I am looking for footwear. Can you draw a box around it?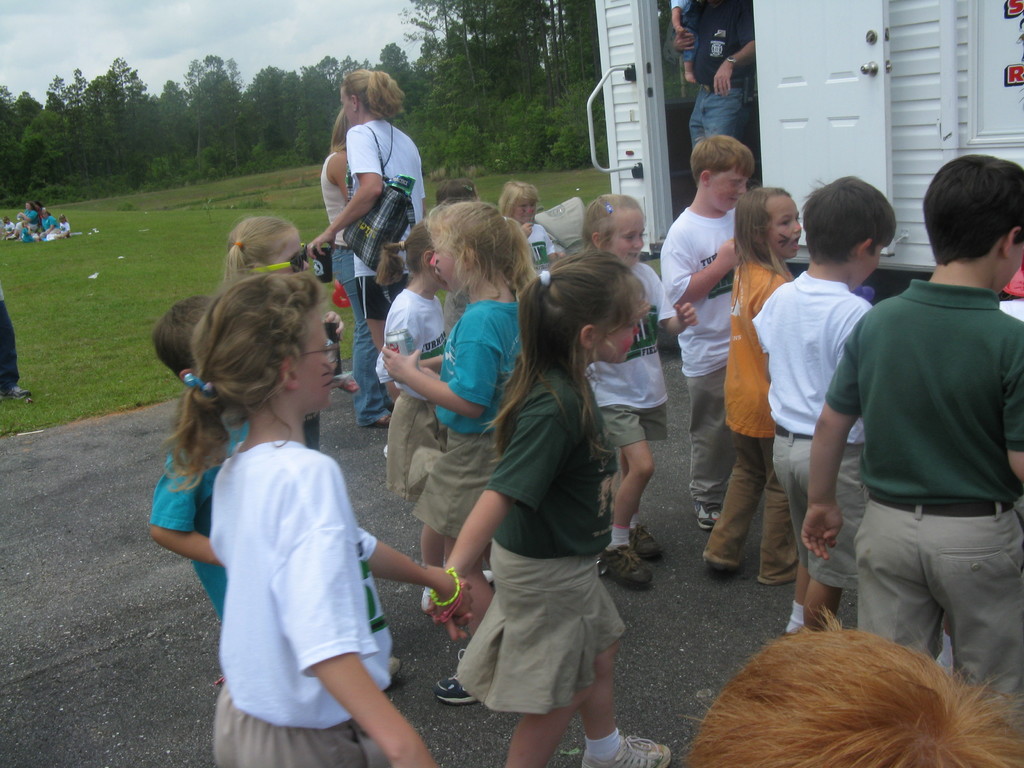
Sure, the bounding box is (x1=692, y1=502, x2=724, y2=527).
